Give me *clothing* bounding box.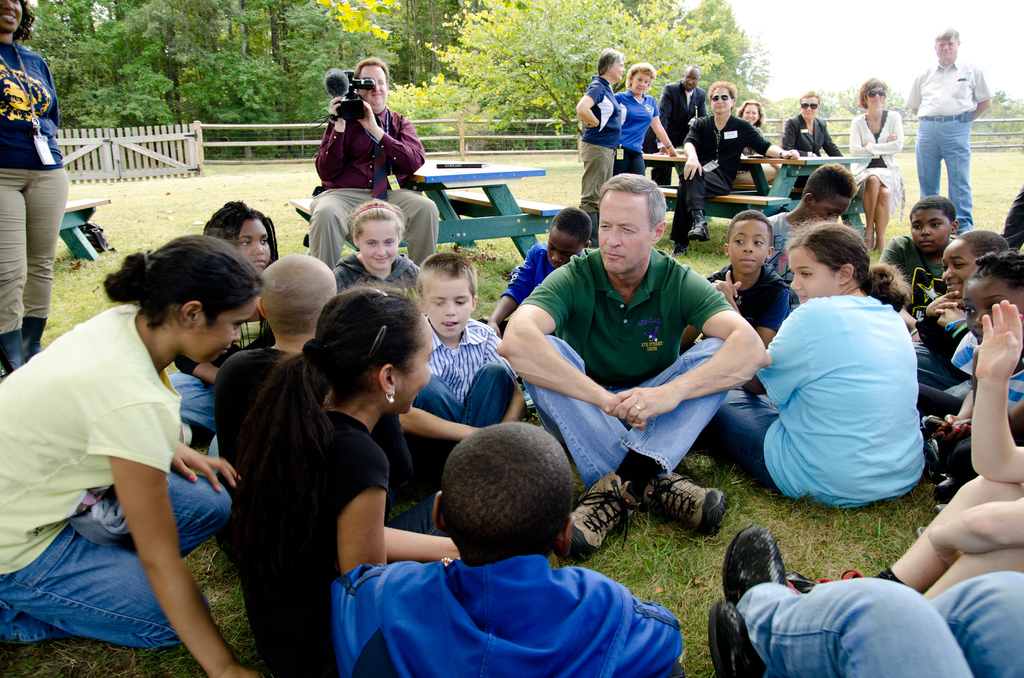
(left=163, top=347, right=245, bottom=435).
